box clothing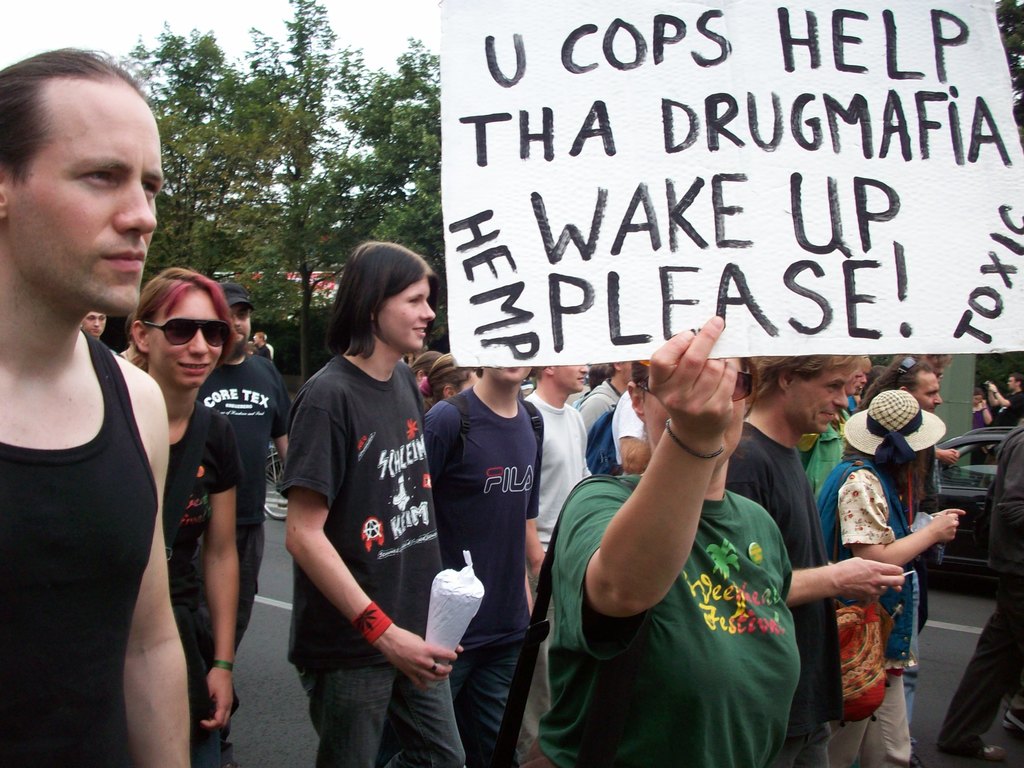
pyautogui.locateOnScreen(165, 390, 241, 767)
